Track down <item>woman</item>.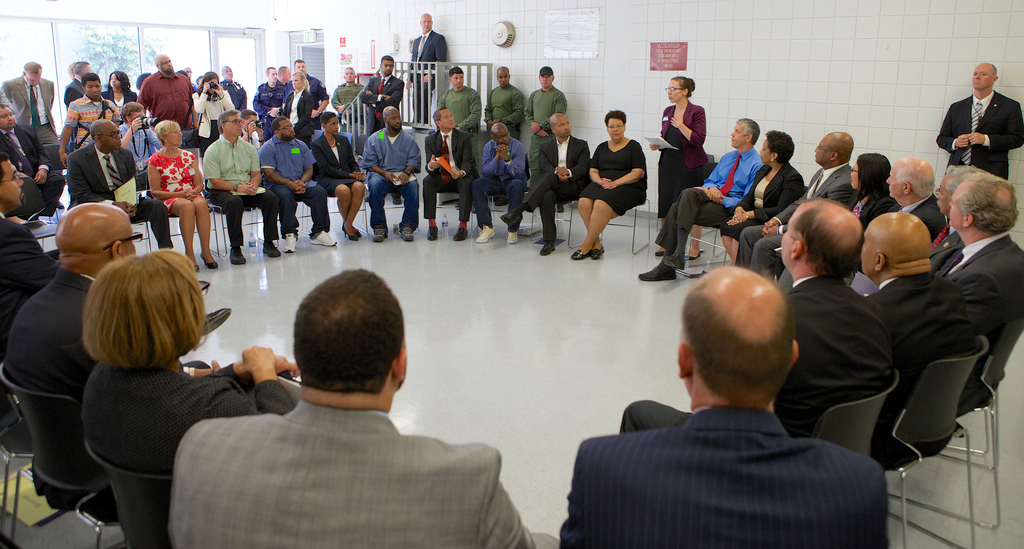
Tracked to x1=309 y1=110 x2=365 y2=242.
